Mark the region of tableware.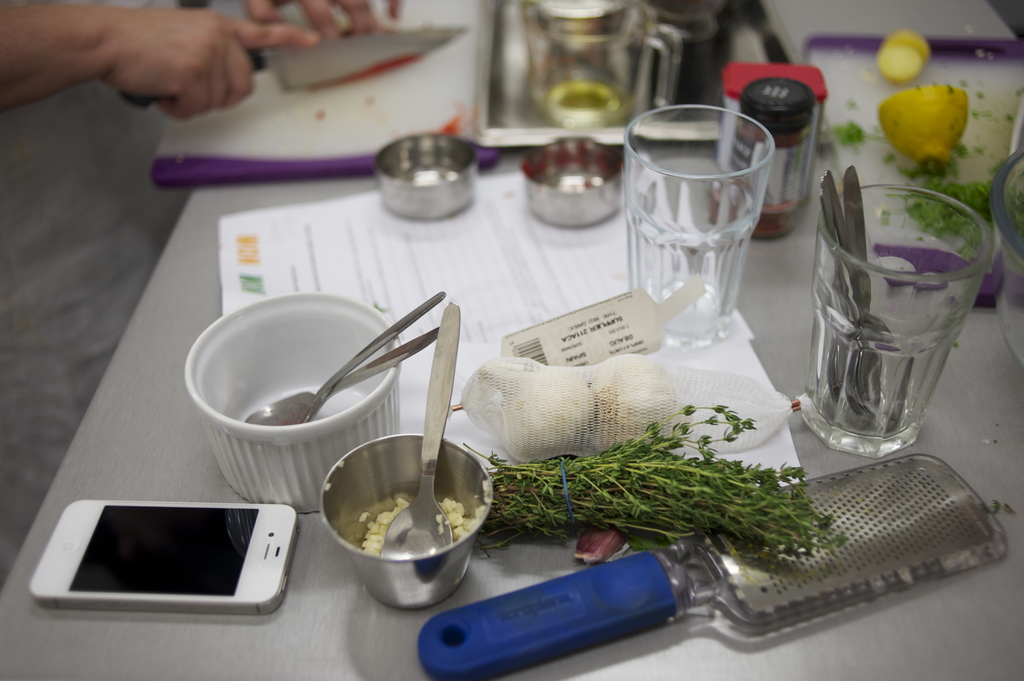
Region: [669, 0, 731, 38].
